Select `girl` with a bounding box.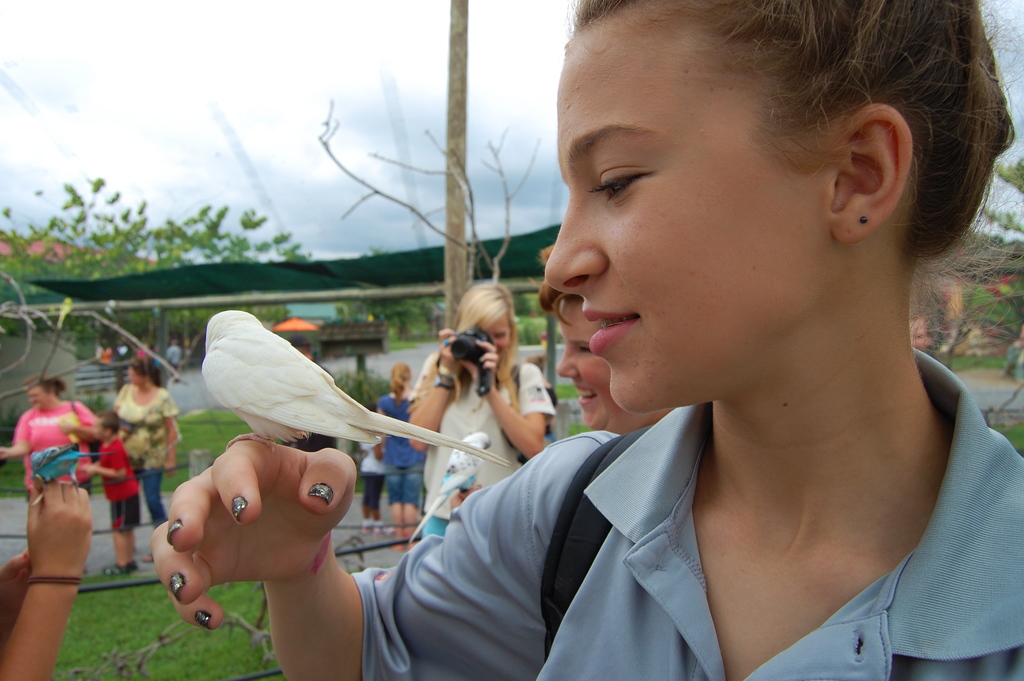
[x1=151, y1=0, x2=1023, y2=680].
